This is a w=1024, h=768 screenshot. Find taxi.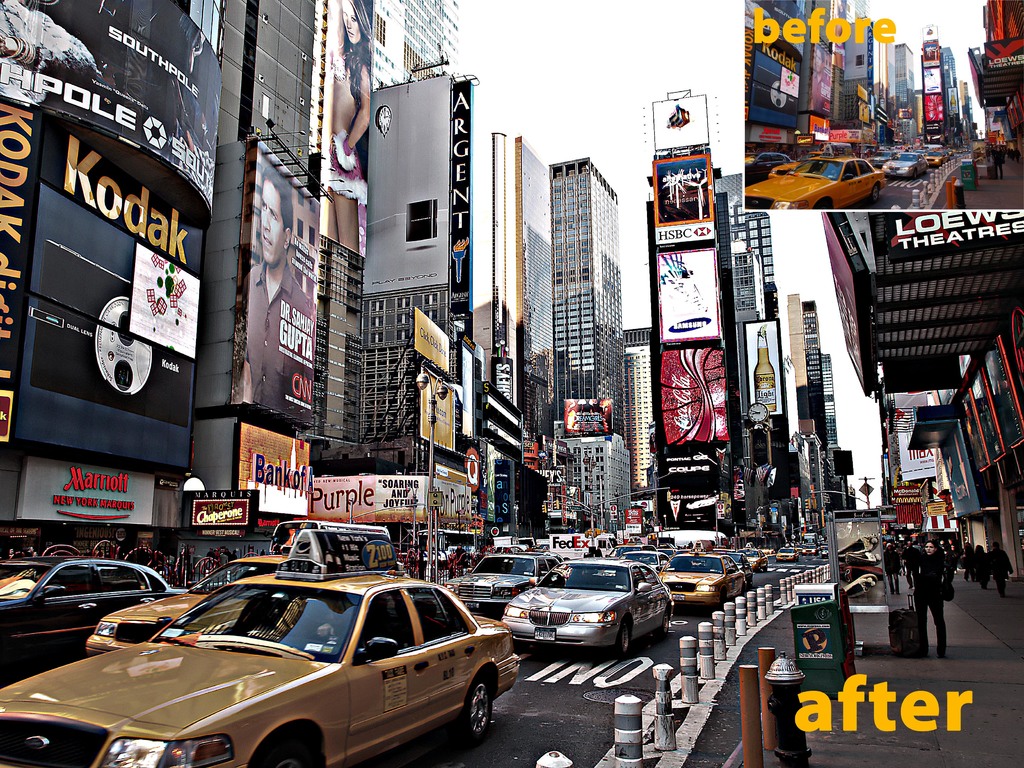
Bounding box: Rect(736, 545, 768, 570).
